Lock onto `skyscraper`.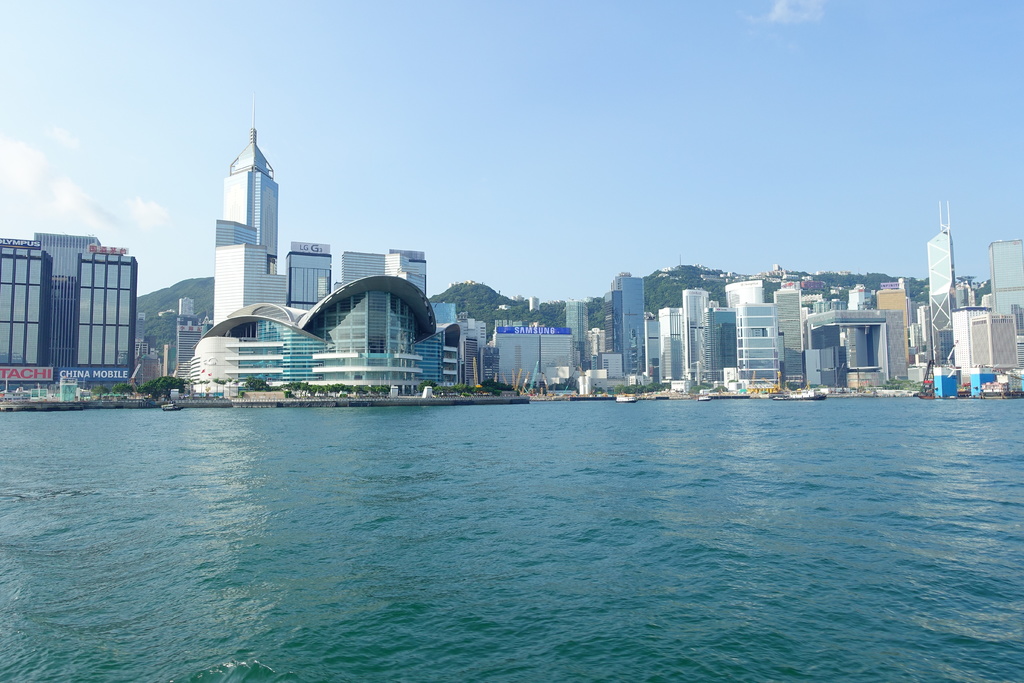
Locked: x1=573, y1=288, x2=591, y2=370.
